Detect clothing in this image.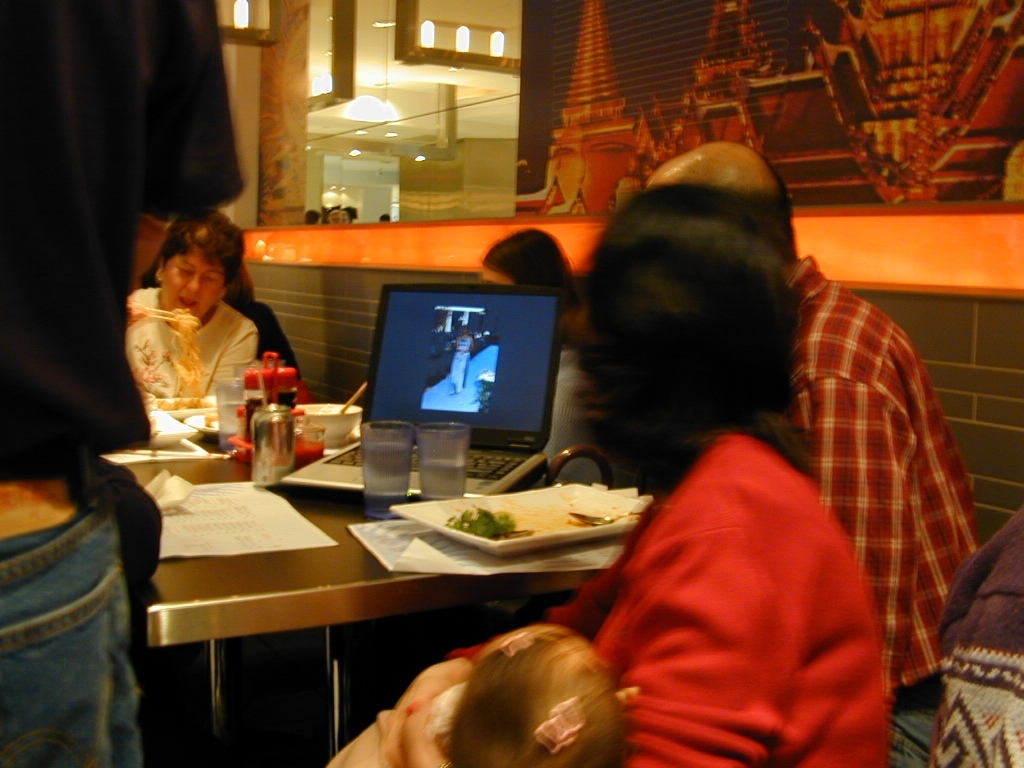
Detection: <bbox>0, 0, 239, 579</bbox>.
